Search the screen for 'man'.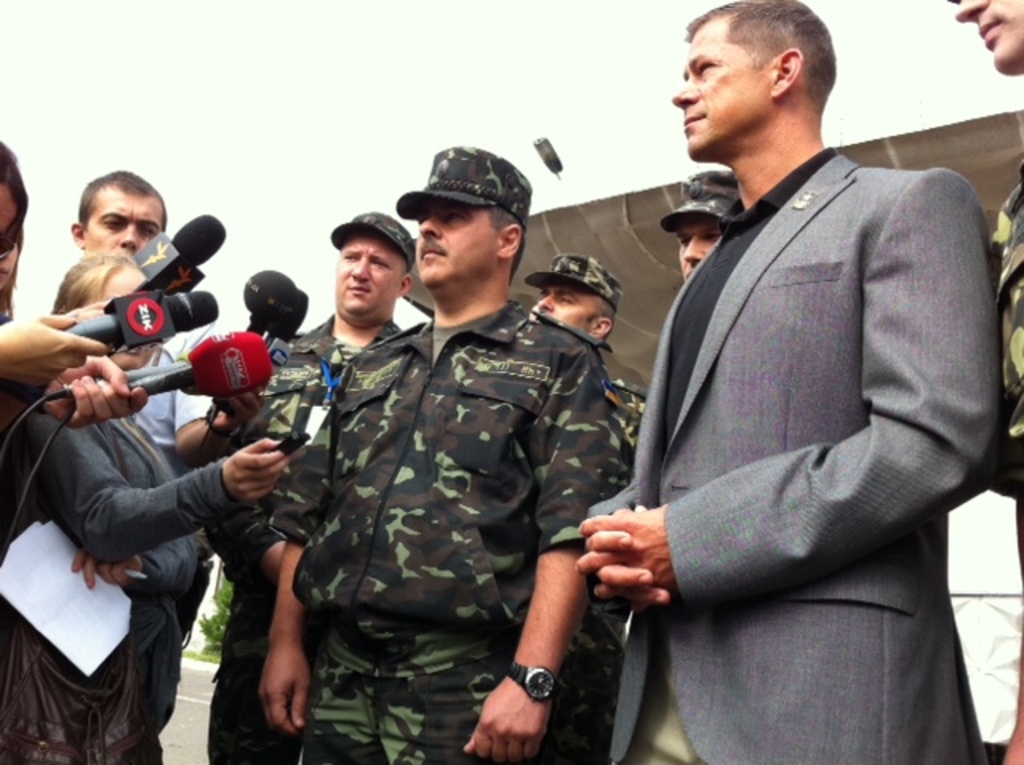
Found at detection(954, 0, 1022, 763).
